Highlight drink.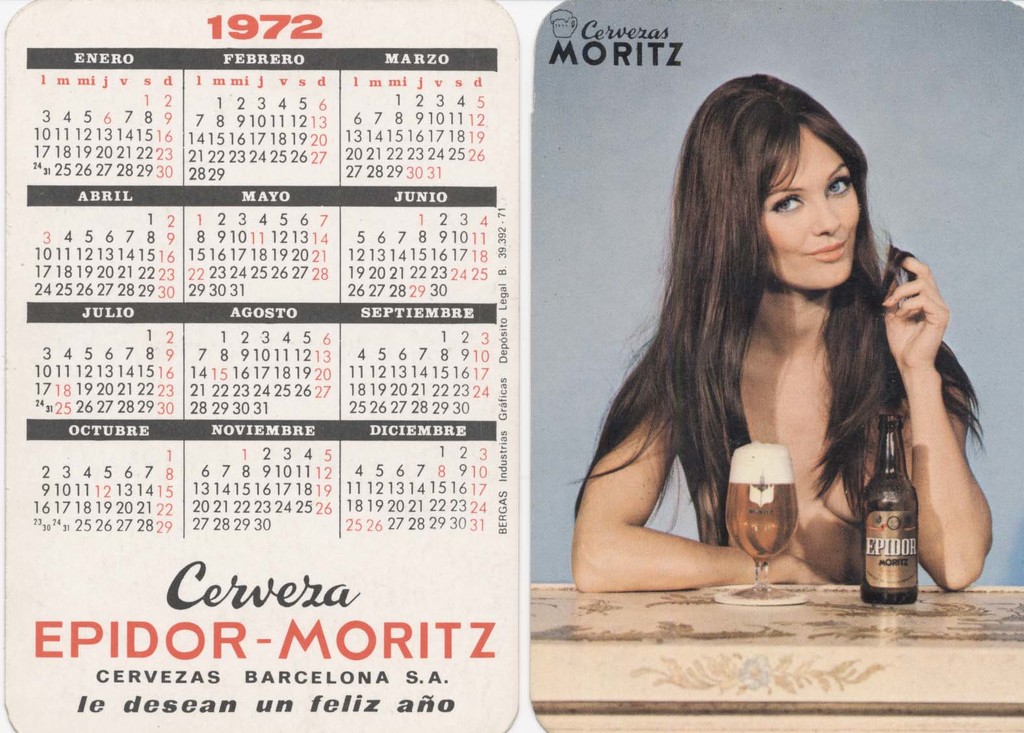
Highlighted region: bbox(745, 453, 821, 569).
